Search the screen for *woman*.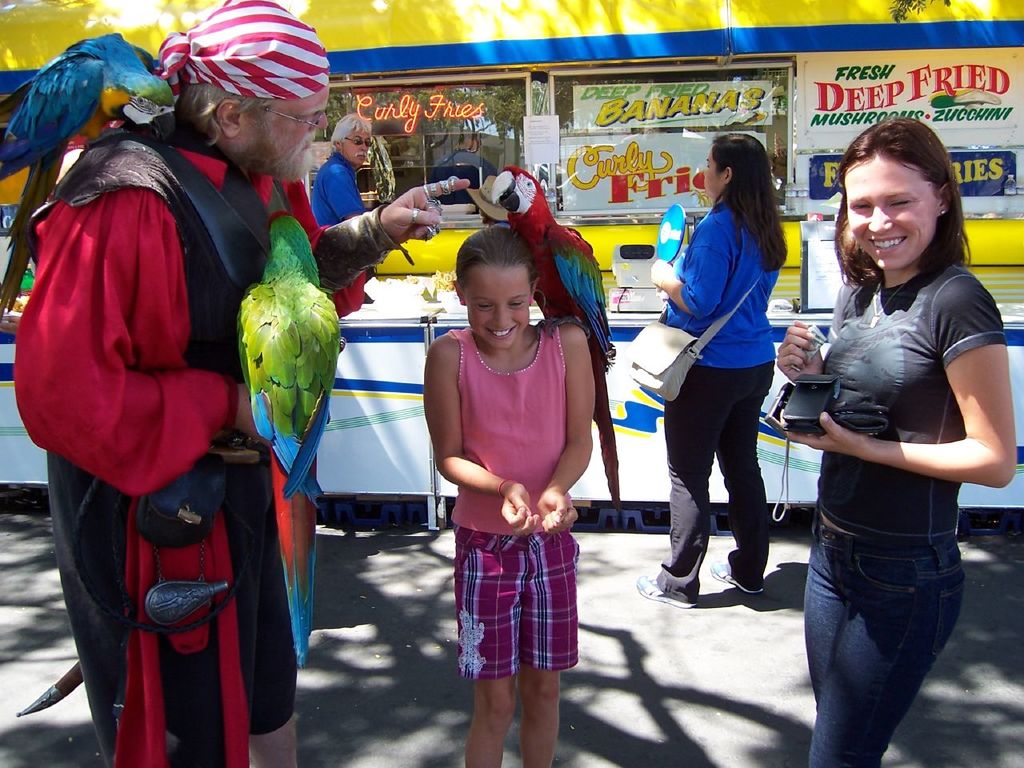
Found at pyautogui.locateOnScreen(777, 118, 1019, 767).
